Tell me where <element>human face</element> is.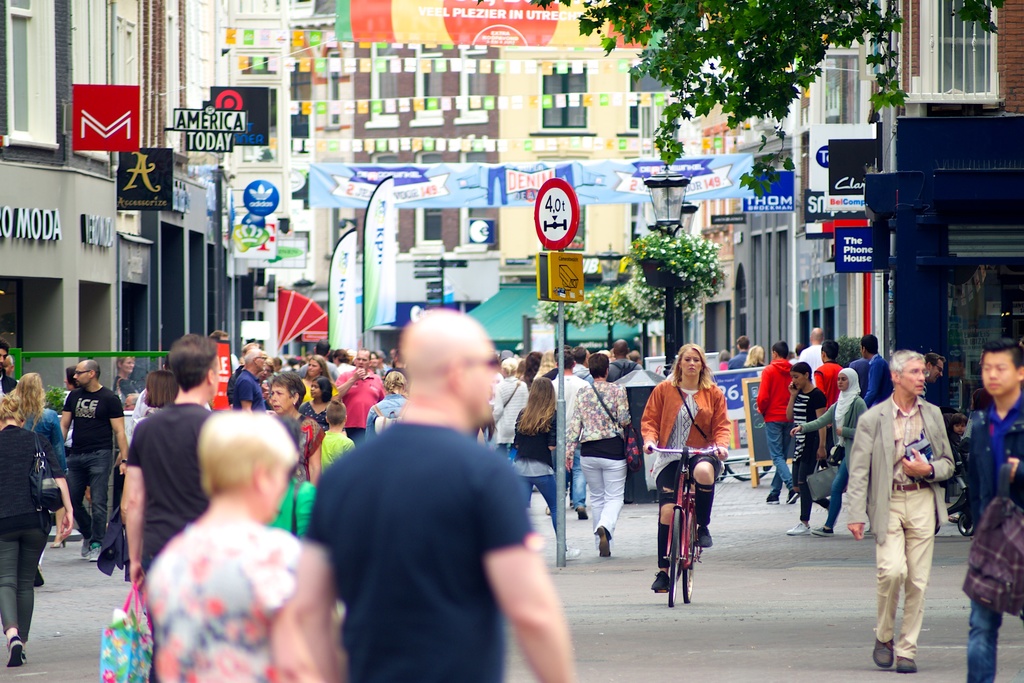
<element>human face</element> is at bbox(899, 358, 924, 395).
